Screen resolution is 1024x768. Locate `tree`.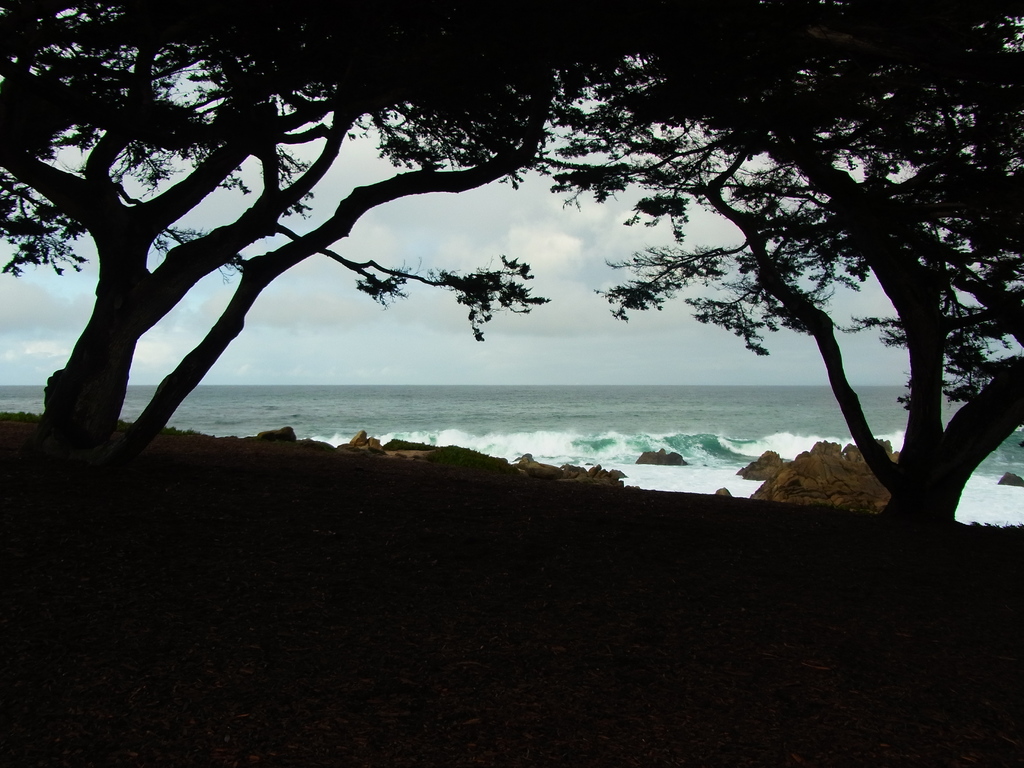
532:0:1023:533.
